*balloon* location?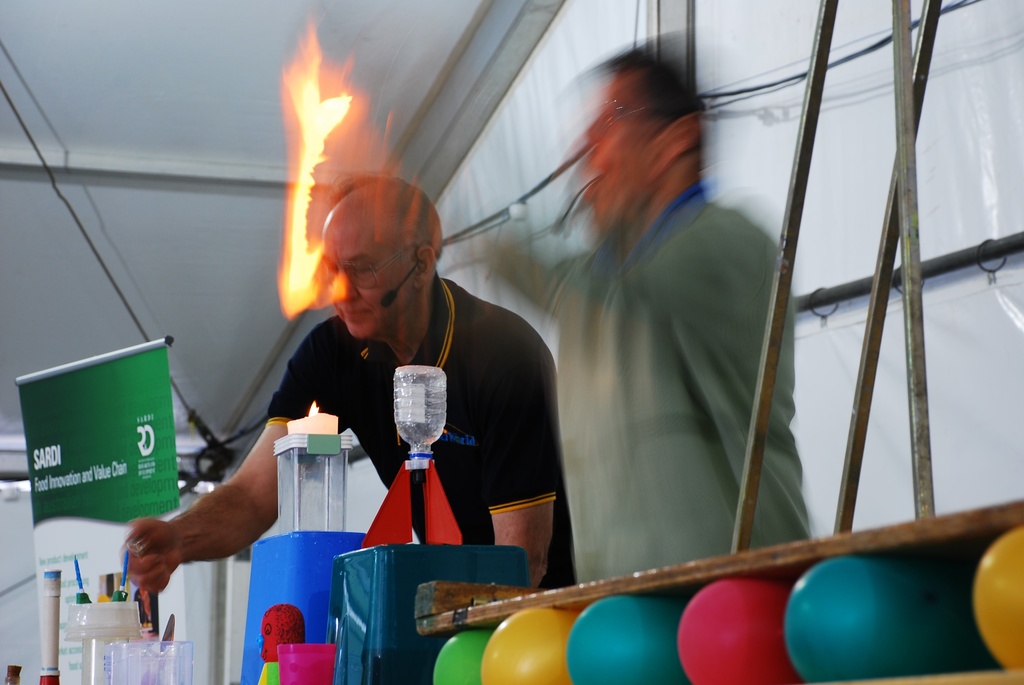
Rect(975, 529, 1023, 674)
